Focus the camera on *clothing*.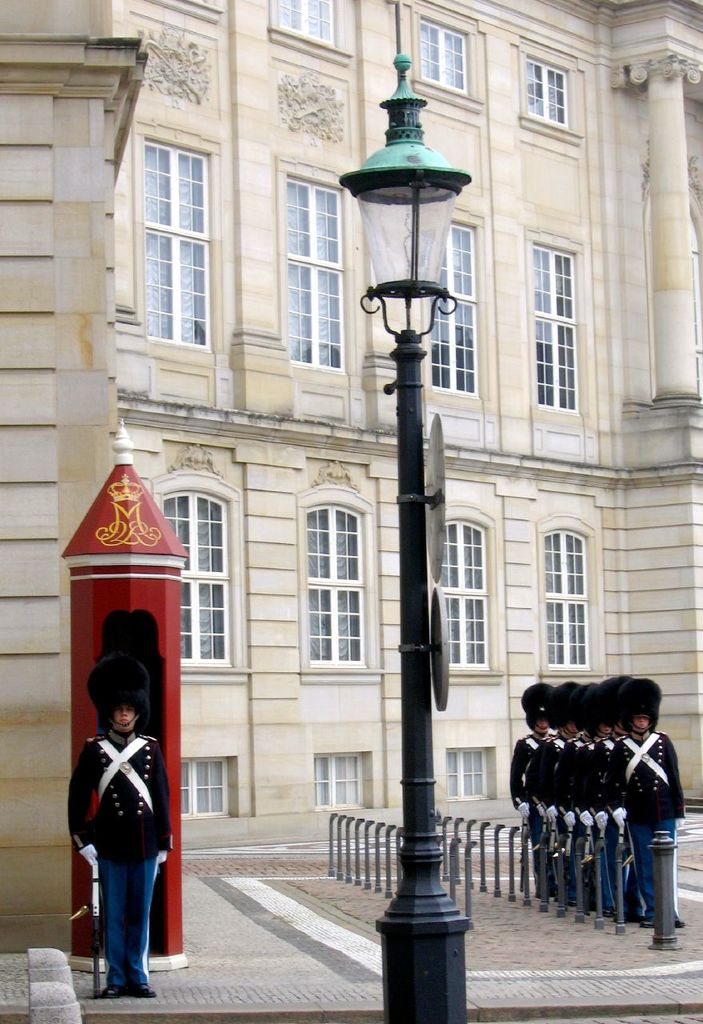
Focus region: 66,710,174,970.
